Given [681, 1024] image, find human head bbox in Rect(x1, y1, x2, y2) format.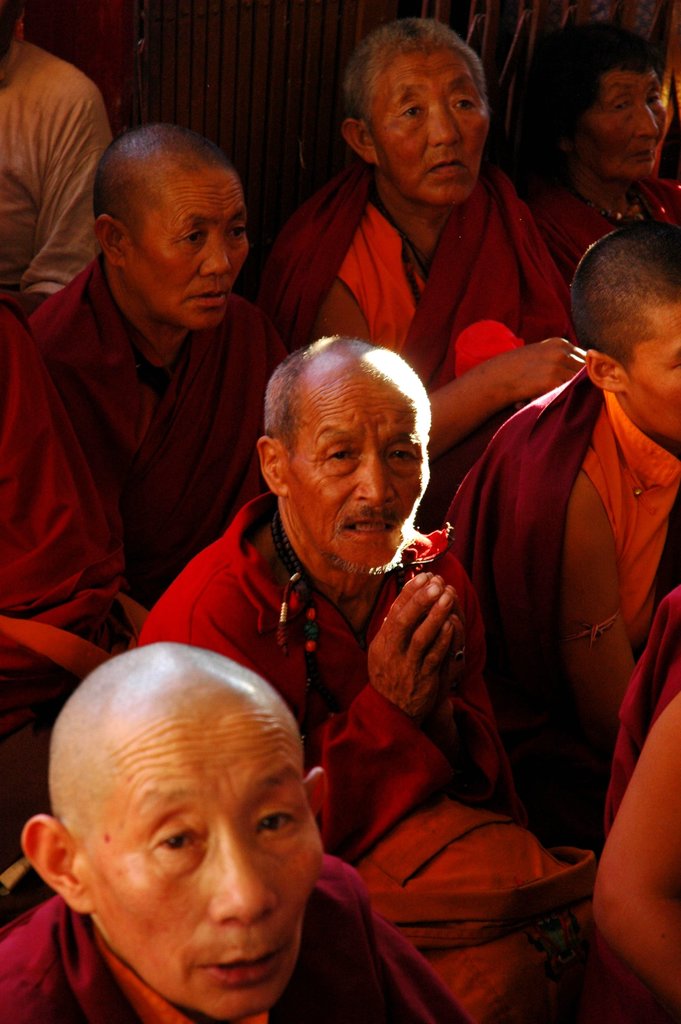
Rect(95, 116, 252, 330).
